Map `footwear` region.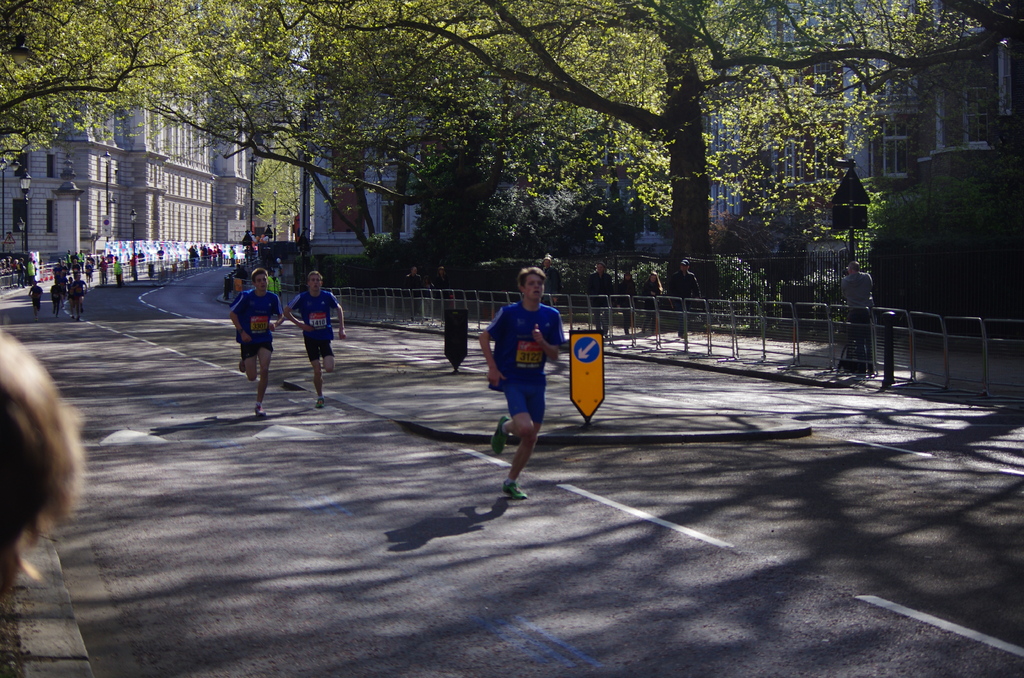
Mapped to <bbox>502, 478, 525, 502</bbox>.
